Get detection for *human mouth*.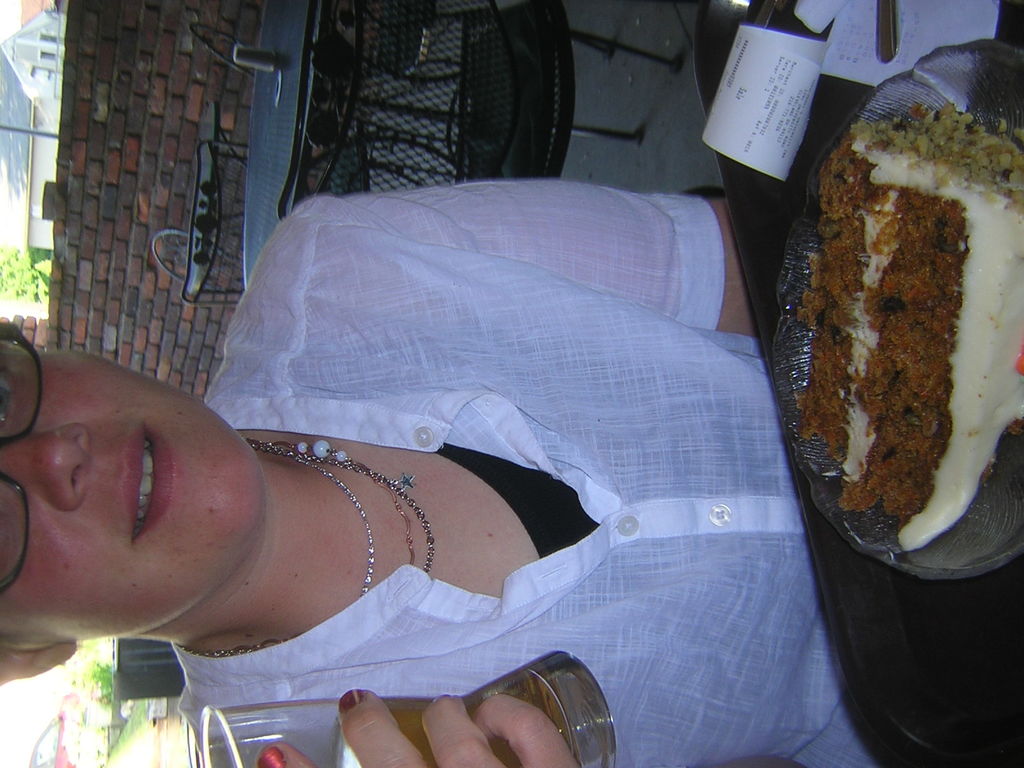
Detection: x1=120 y1=425 x2=173 y2=543.
